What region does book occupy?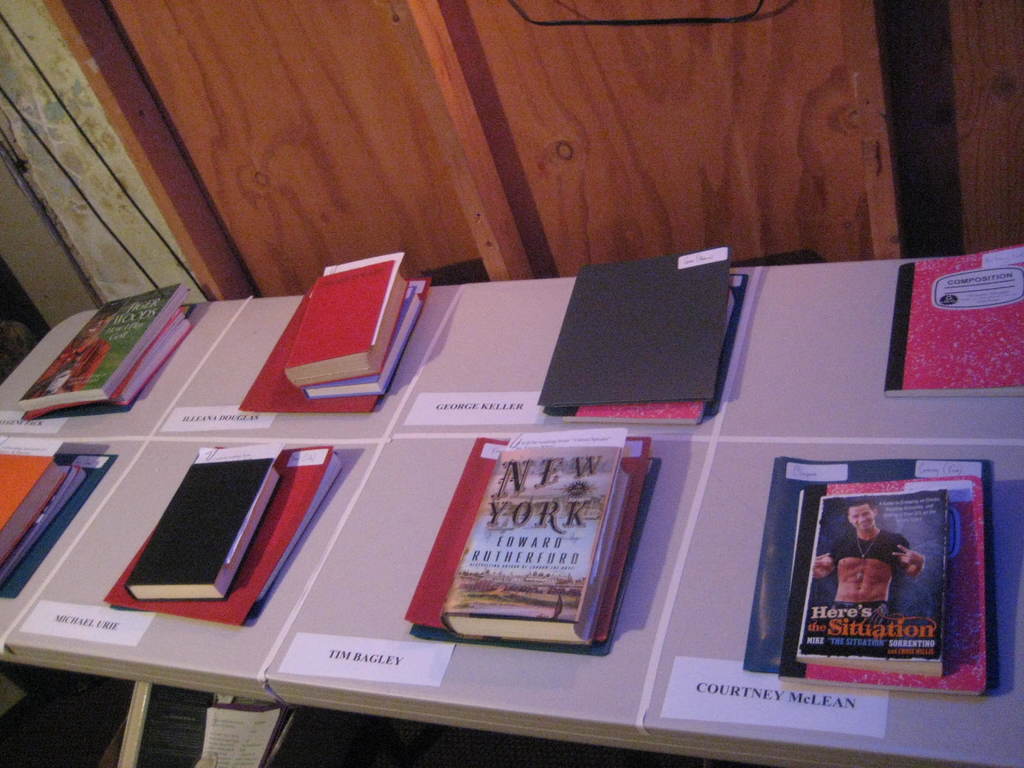
box(127, 451, 280, 605).
